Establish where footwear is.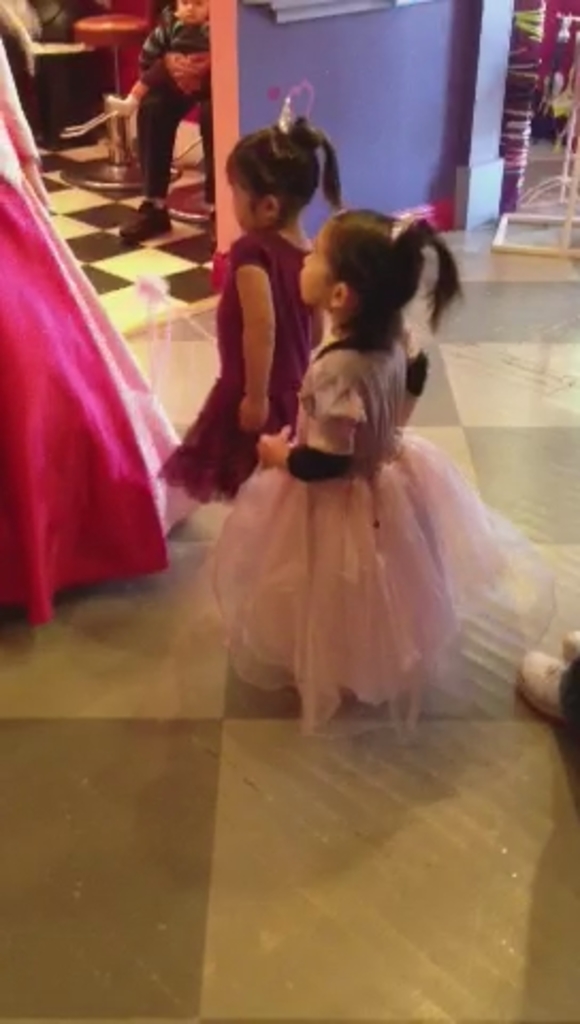
Established at rect(561, 629, 578, 653).
